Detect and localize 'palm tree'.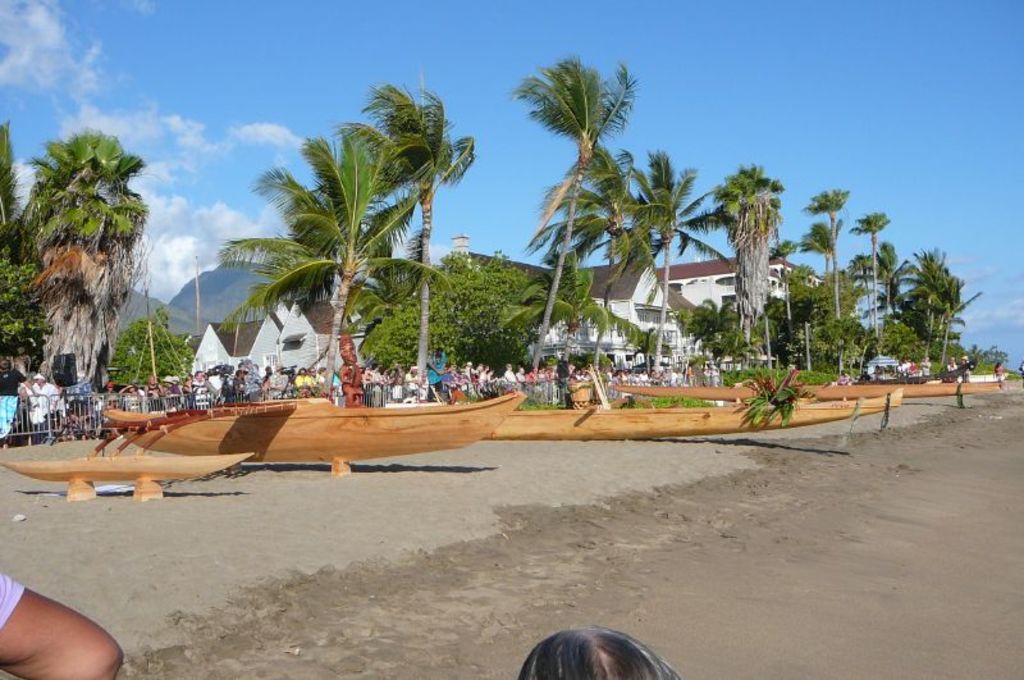
Localized at detection(52, 132, 133, 365).
